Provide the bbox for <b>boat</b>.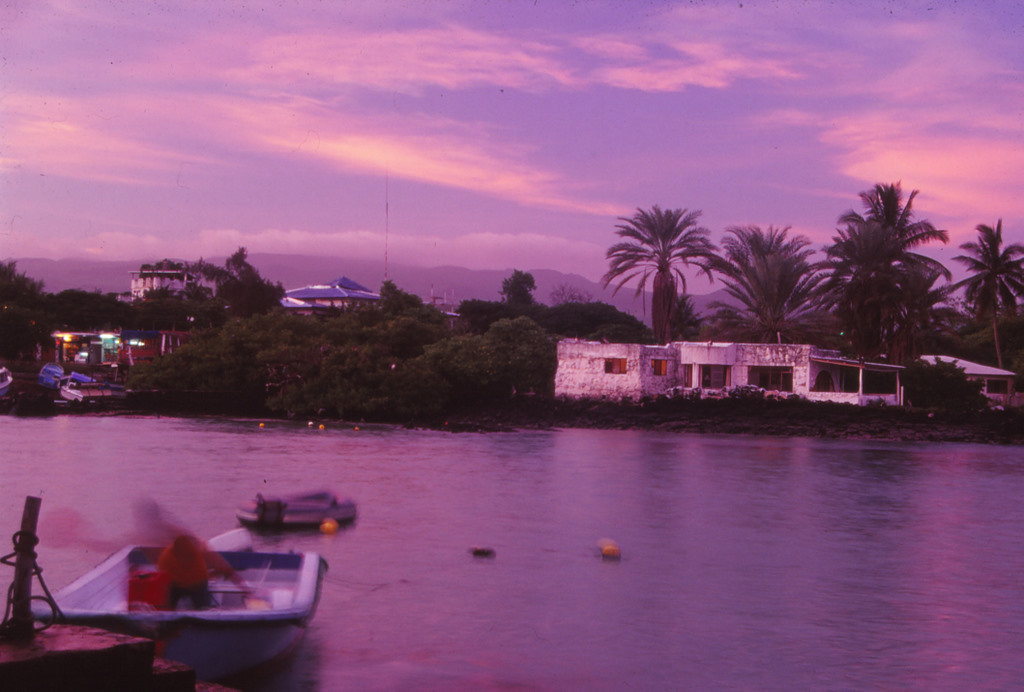
rect(82, 533, 327, 659).
